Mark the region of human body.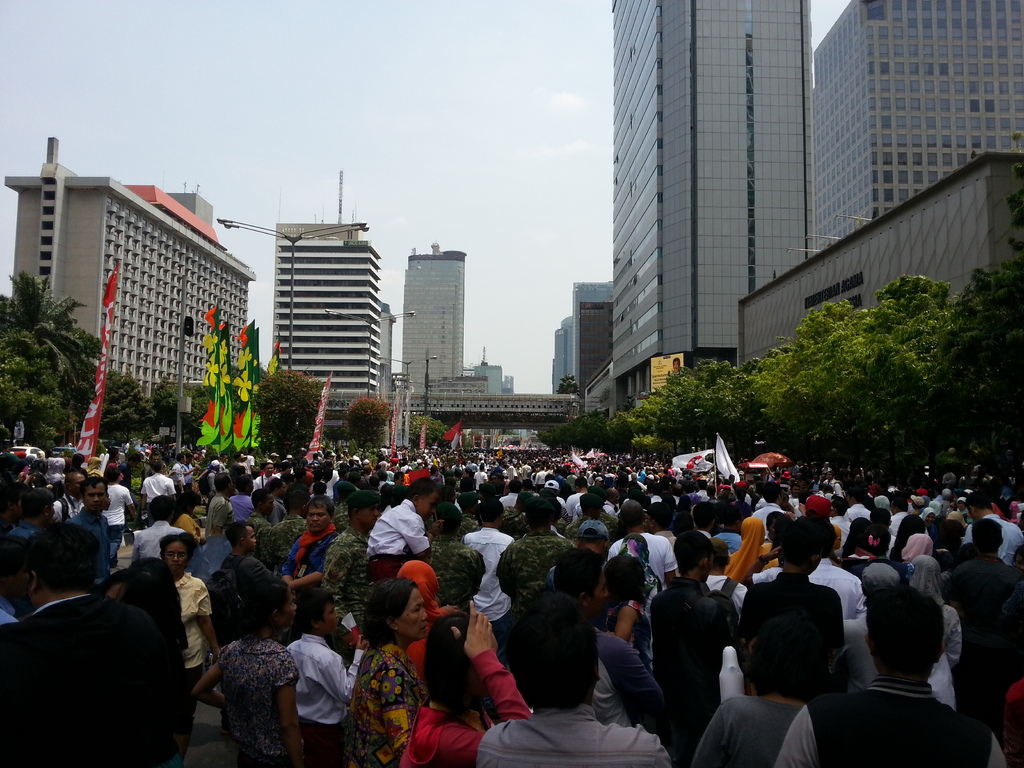
Region: box=[937, 518, 1023, 724].
